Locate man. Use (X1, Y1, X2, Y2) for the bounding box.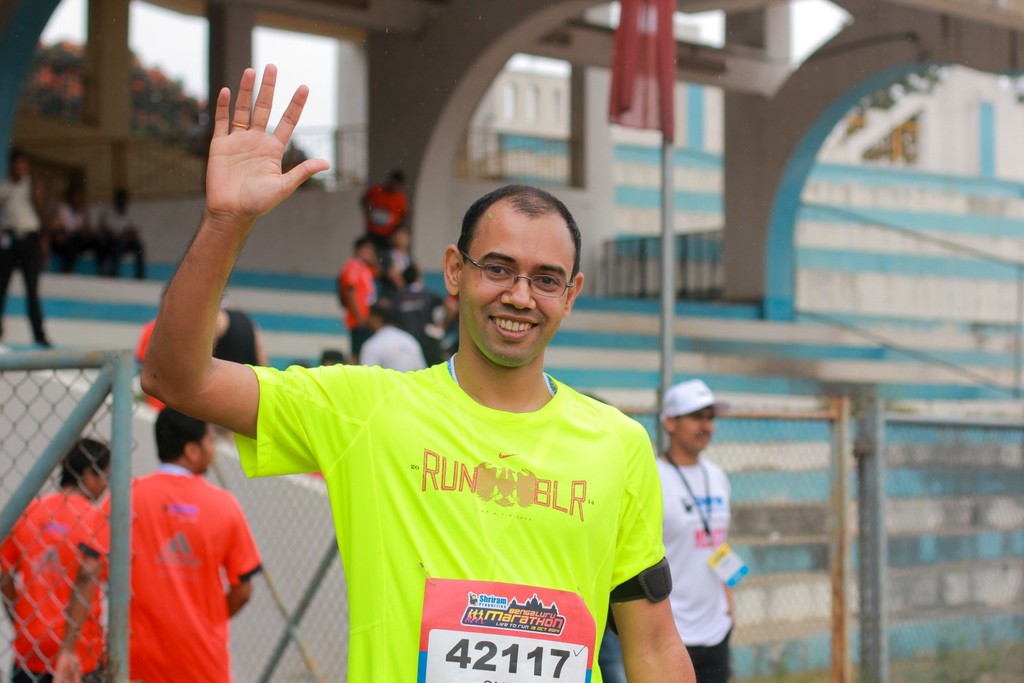
(0, 441, 106, 682).
